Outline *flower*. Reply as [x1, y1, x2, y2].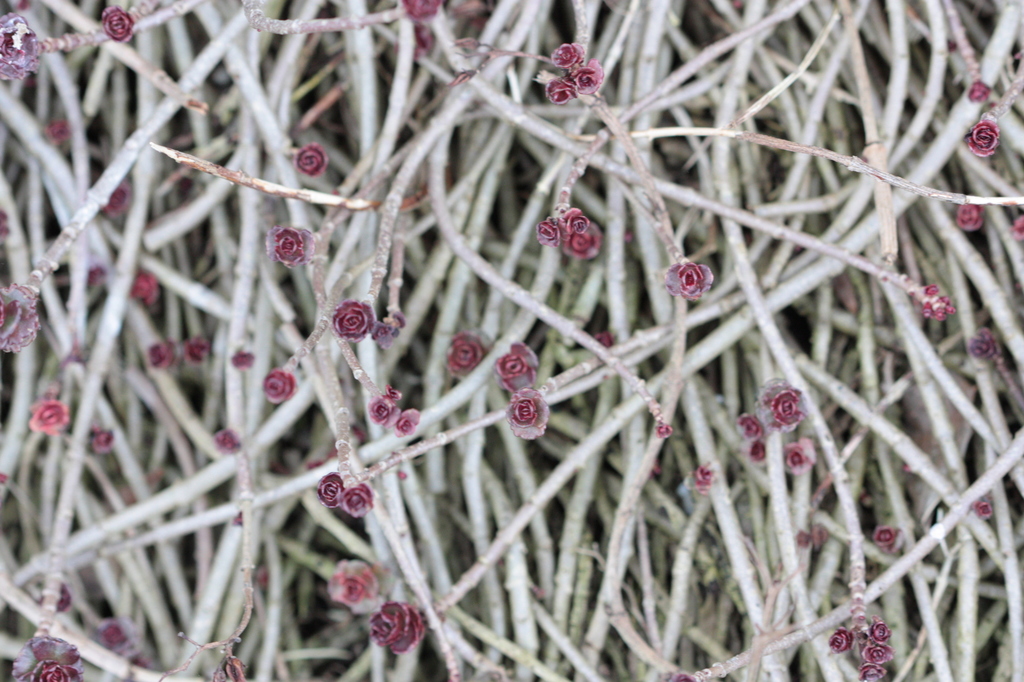
[178, 337, 209, 361].
